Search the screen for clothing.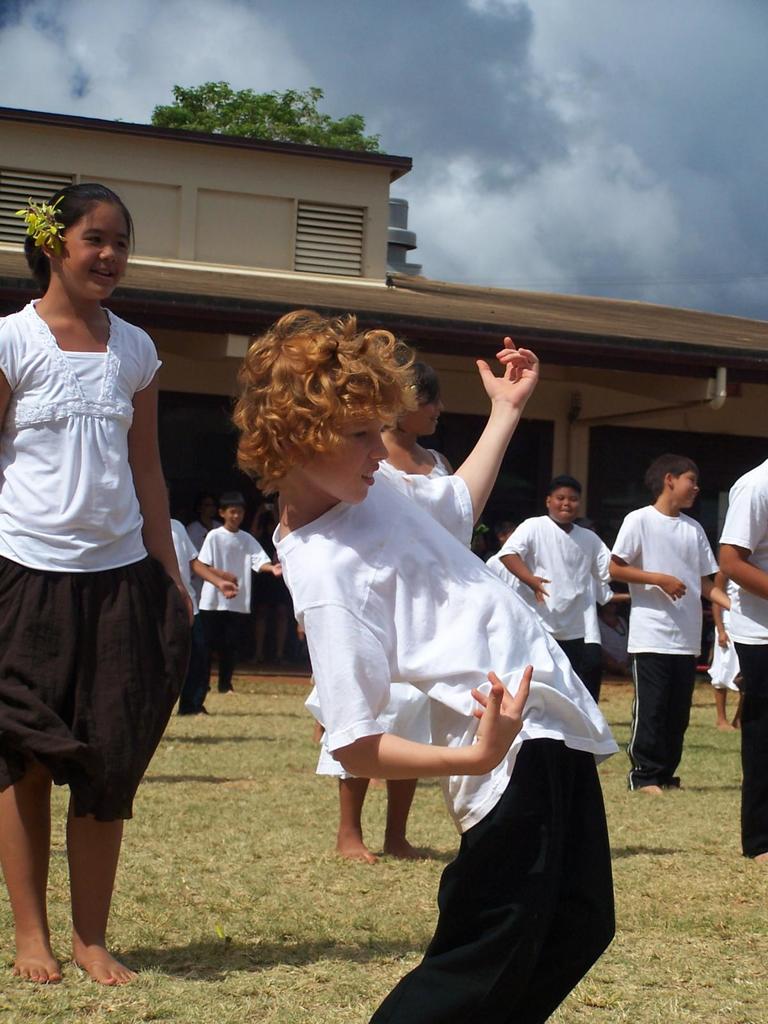
Found at (708, 630, 747, 705).
